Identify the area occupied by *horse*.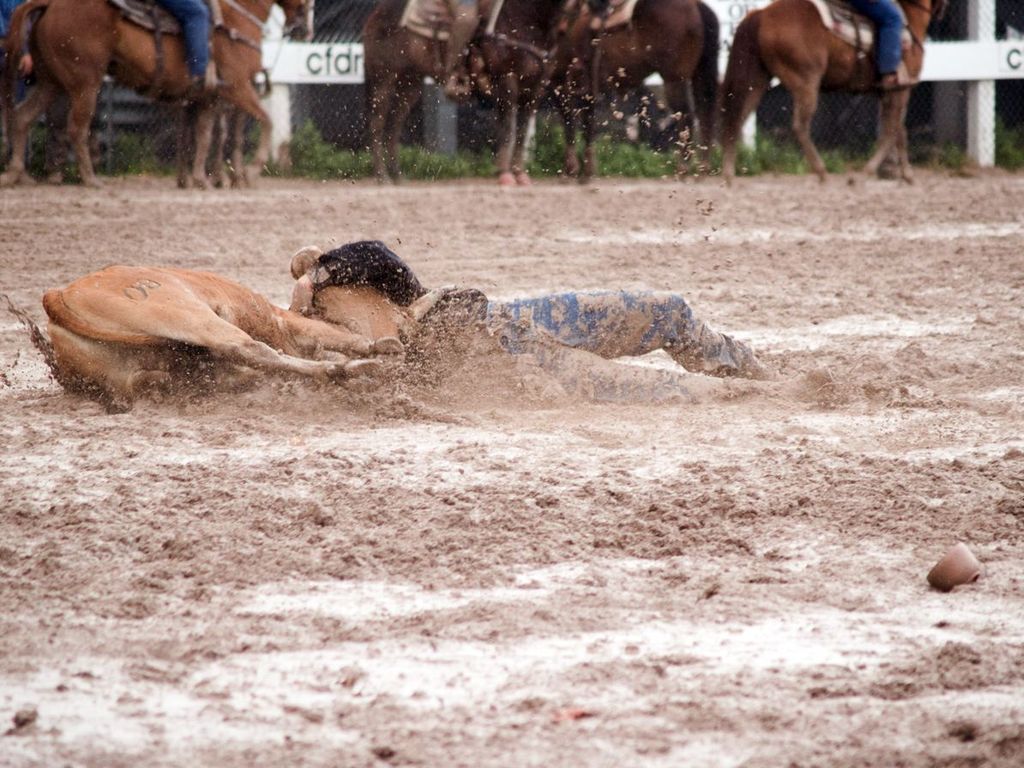
Area: [left=552, top=0, right=720, bottom=169].
